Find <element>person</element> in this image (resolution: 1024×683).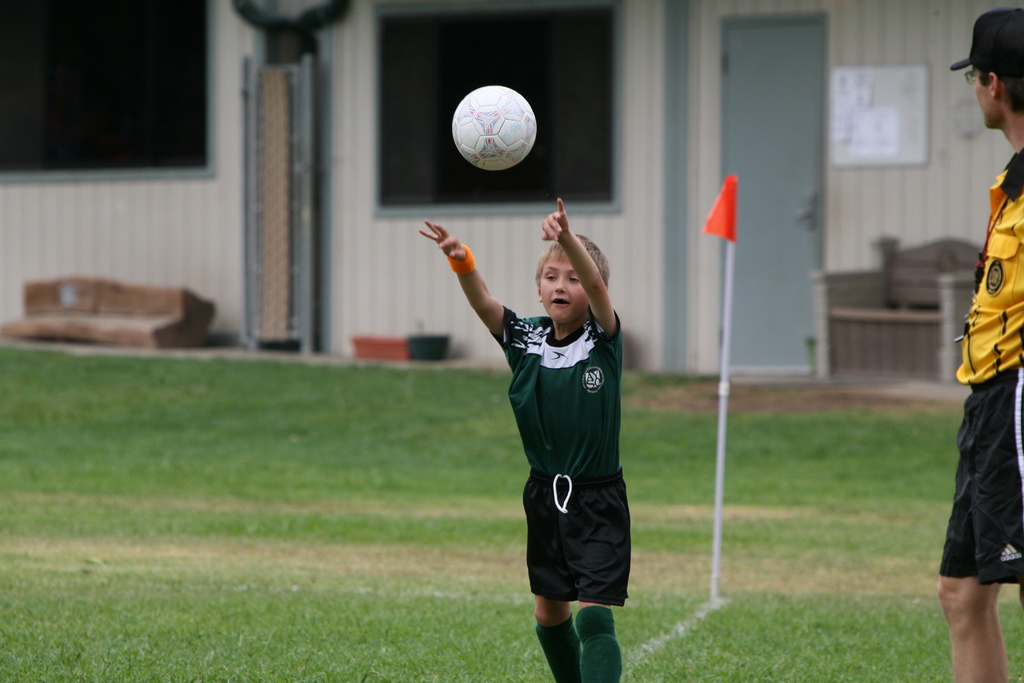
detection(456, 187, 652, 680).
